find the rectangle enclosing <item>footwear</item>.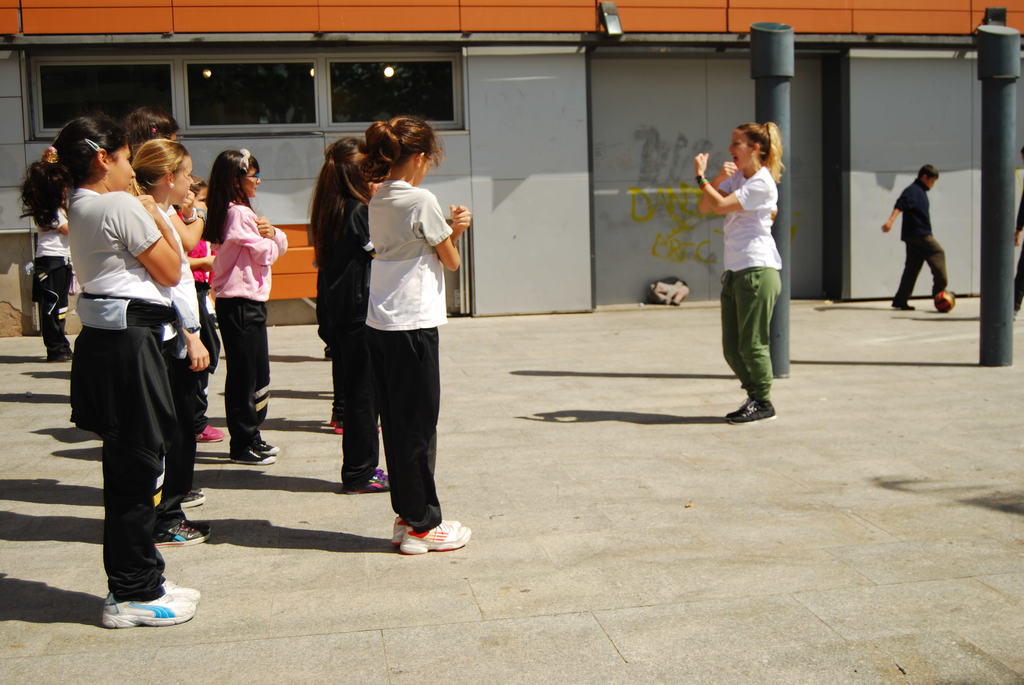
155/521/215/548.
